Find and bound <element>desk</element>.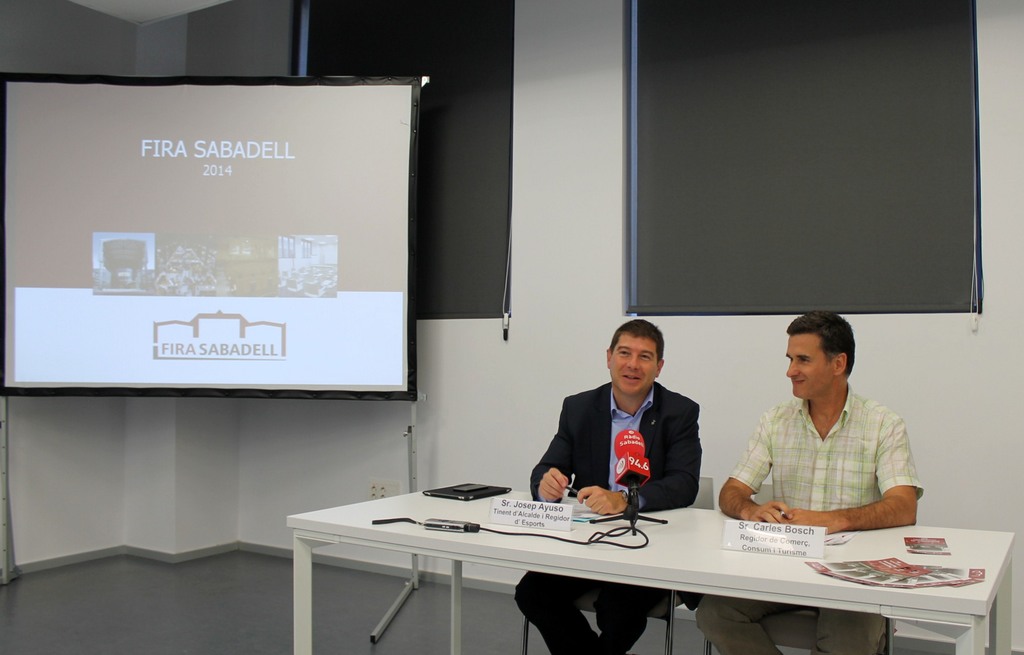
Bound: detection(292, 471, 957, 643).
